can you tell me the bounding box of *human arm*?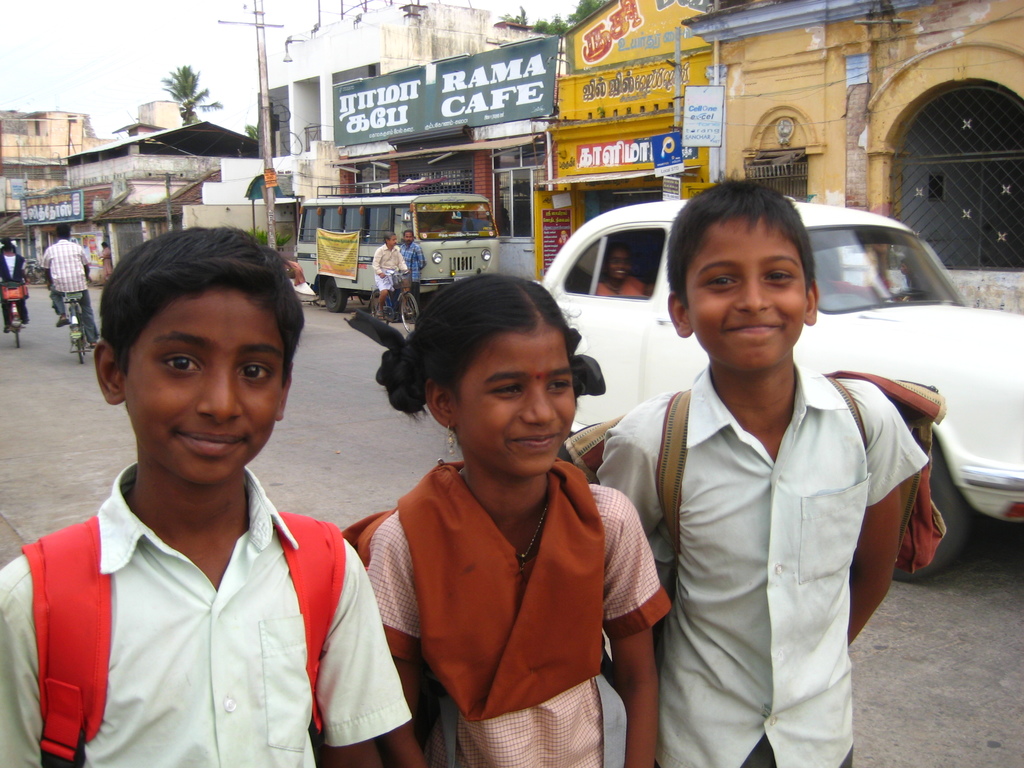
[74, 245, 93, 287].
